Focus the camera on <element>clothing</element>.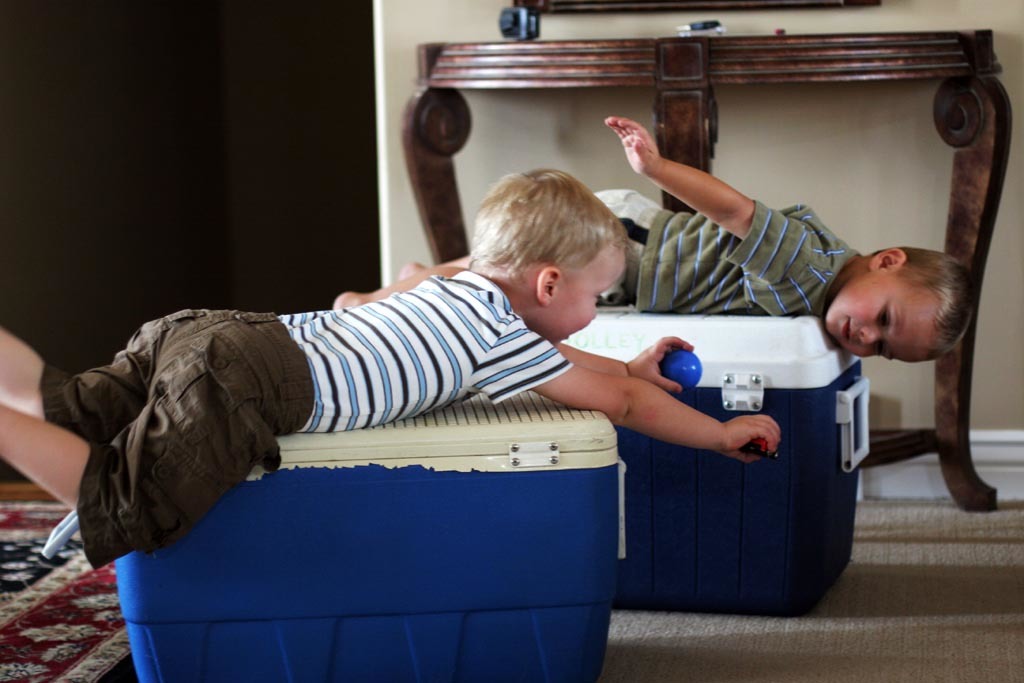
Focus region: <box>57,225,652,550</box>.
